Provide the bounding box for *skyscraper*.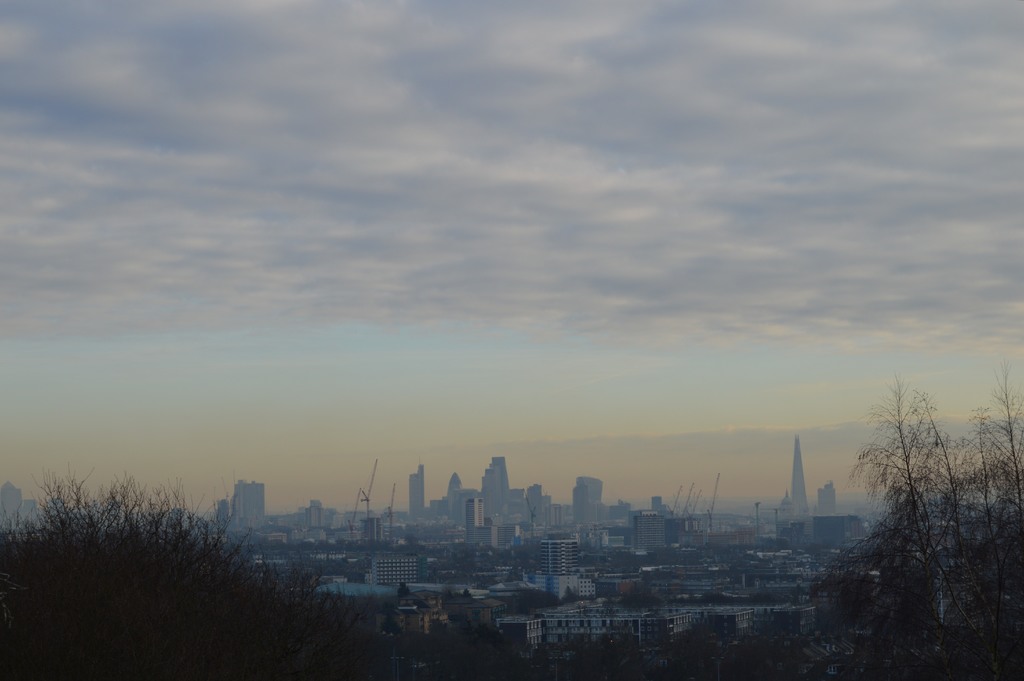
[792, 438, 814, 516].
